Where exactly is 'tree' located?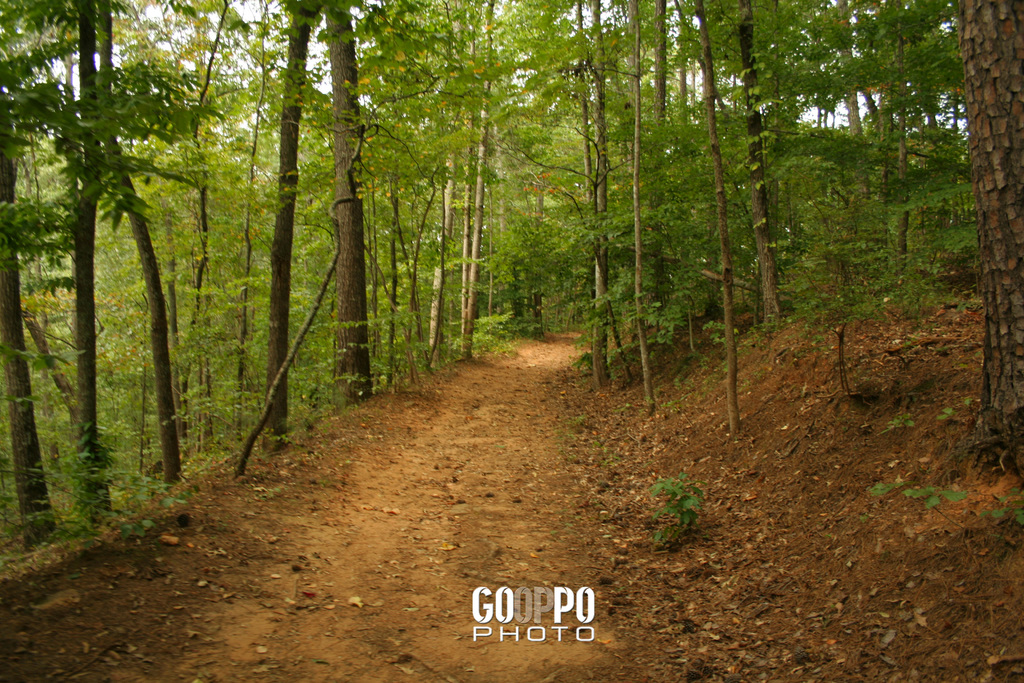
Its bounding box is bbox=[561, 0, 656, 413].
